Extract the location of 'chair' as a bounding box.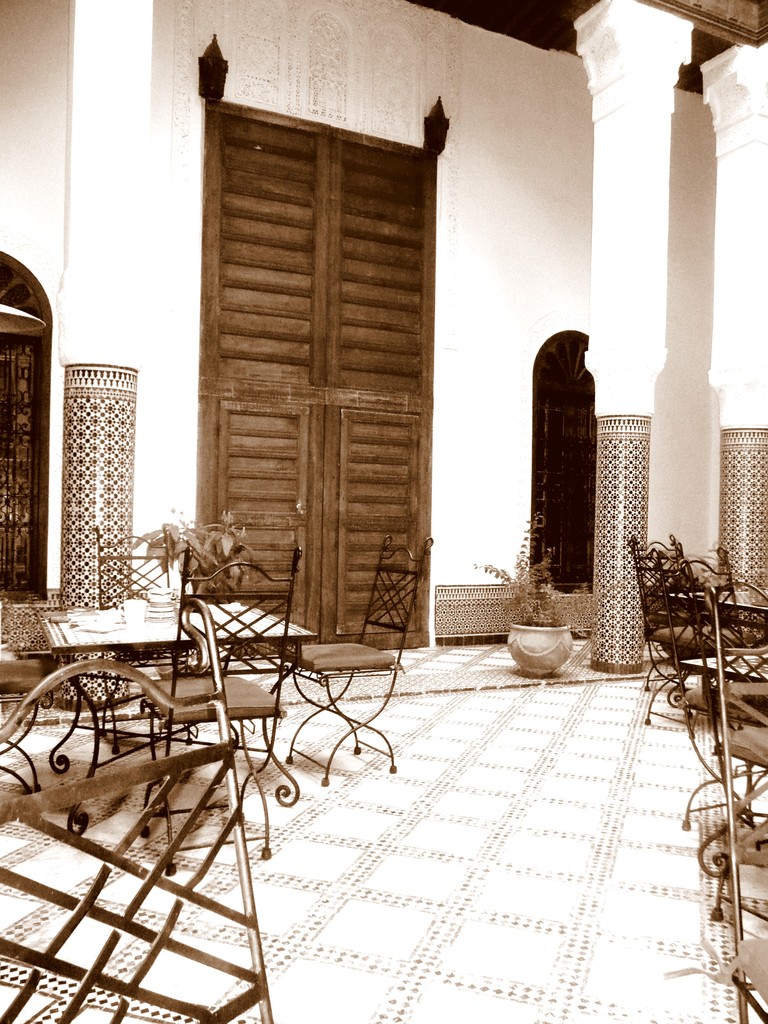
bbox=[275, 533, 428, 787].
